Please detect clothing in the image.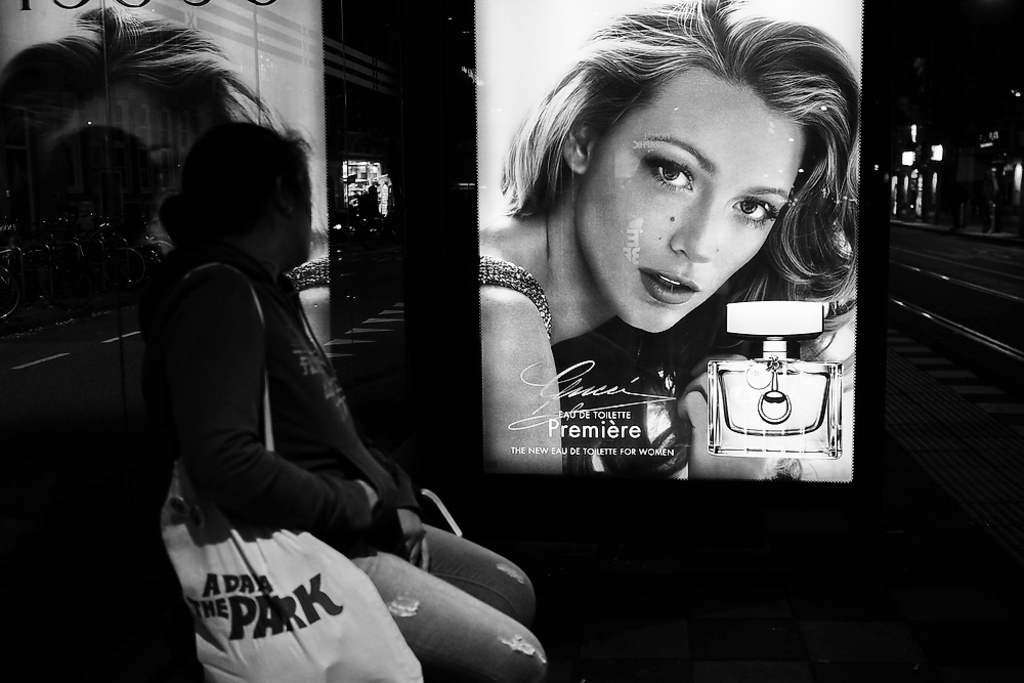
rect(143, 249, 549, 682).
